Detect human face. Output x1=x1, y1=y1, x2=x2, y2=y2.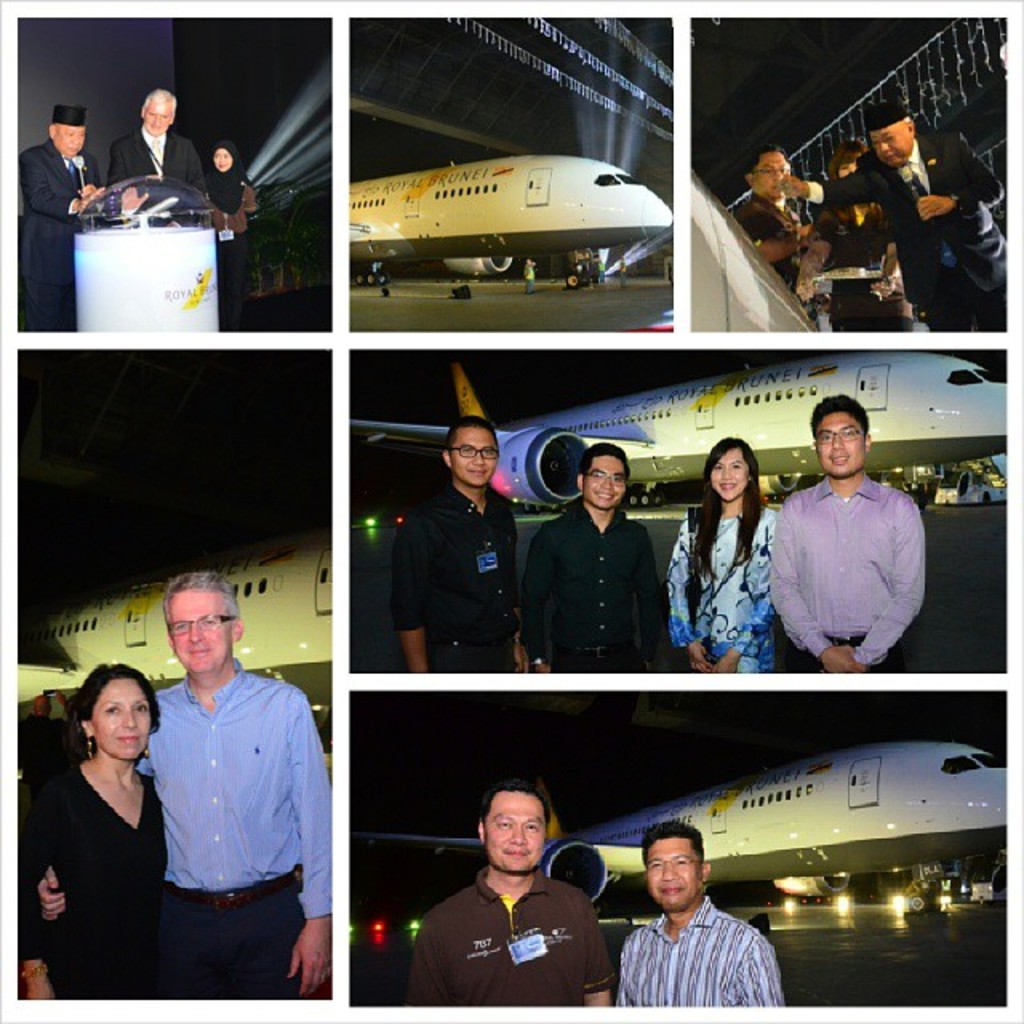
x1=210, y1=150, x2=232, y2=168.
